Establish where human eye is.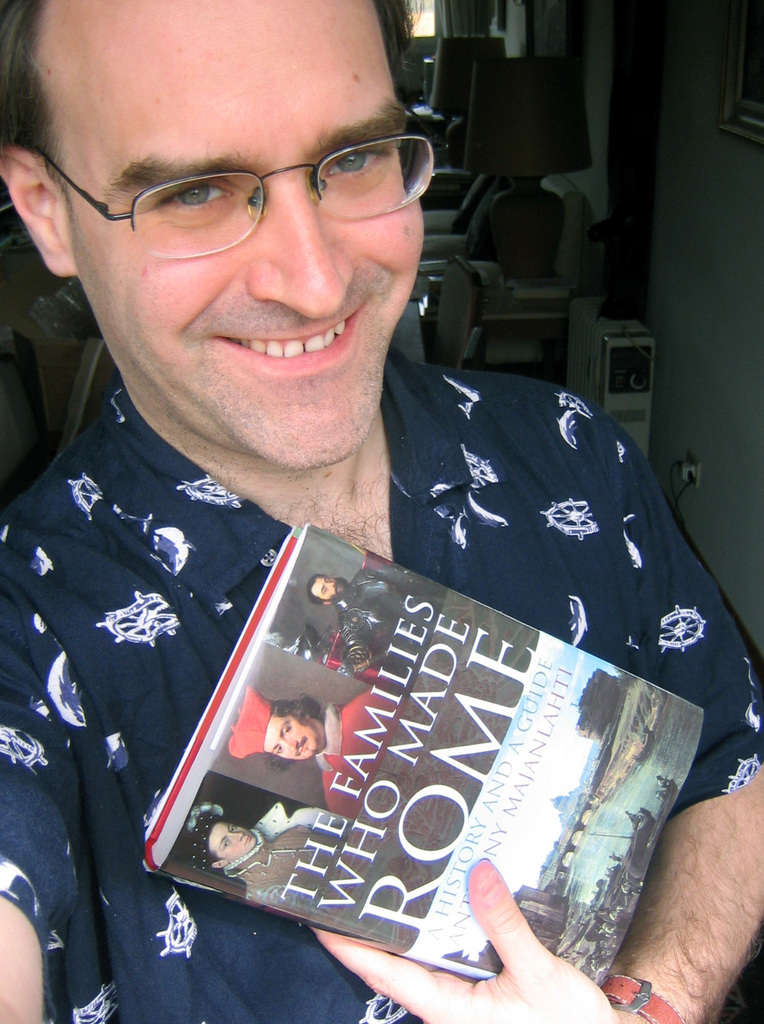
Established at (151,179,244,214).
